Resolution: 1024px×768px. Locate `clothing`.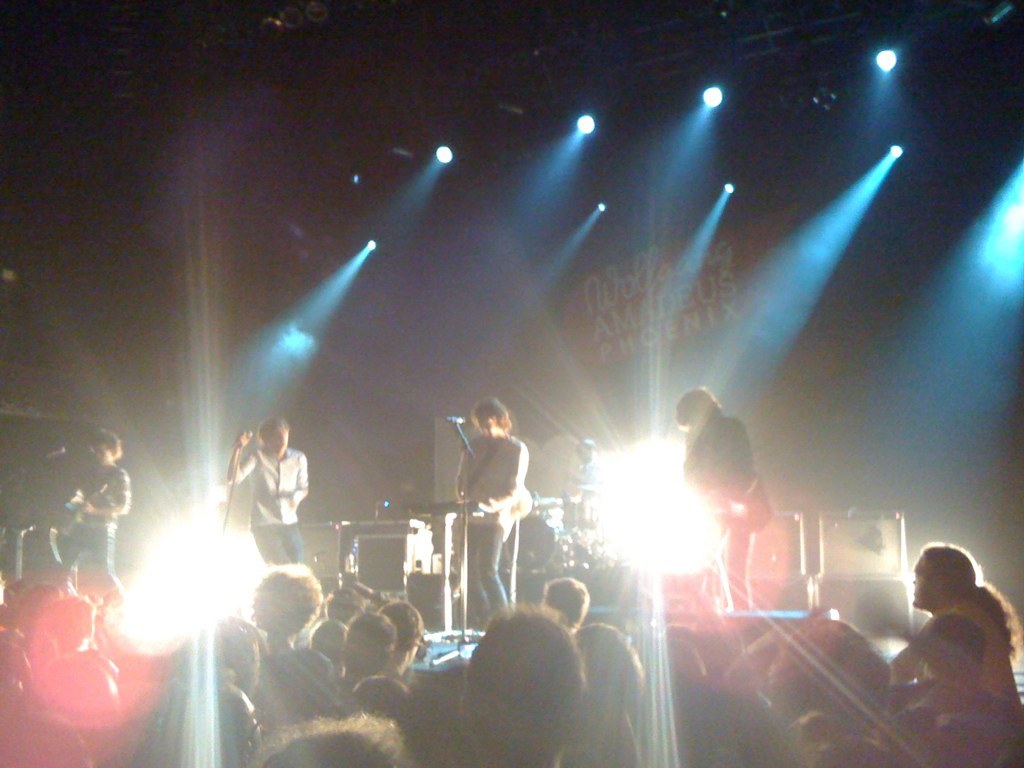
[x1=456, y1=430, x2=533, y2=613].
